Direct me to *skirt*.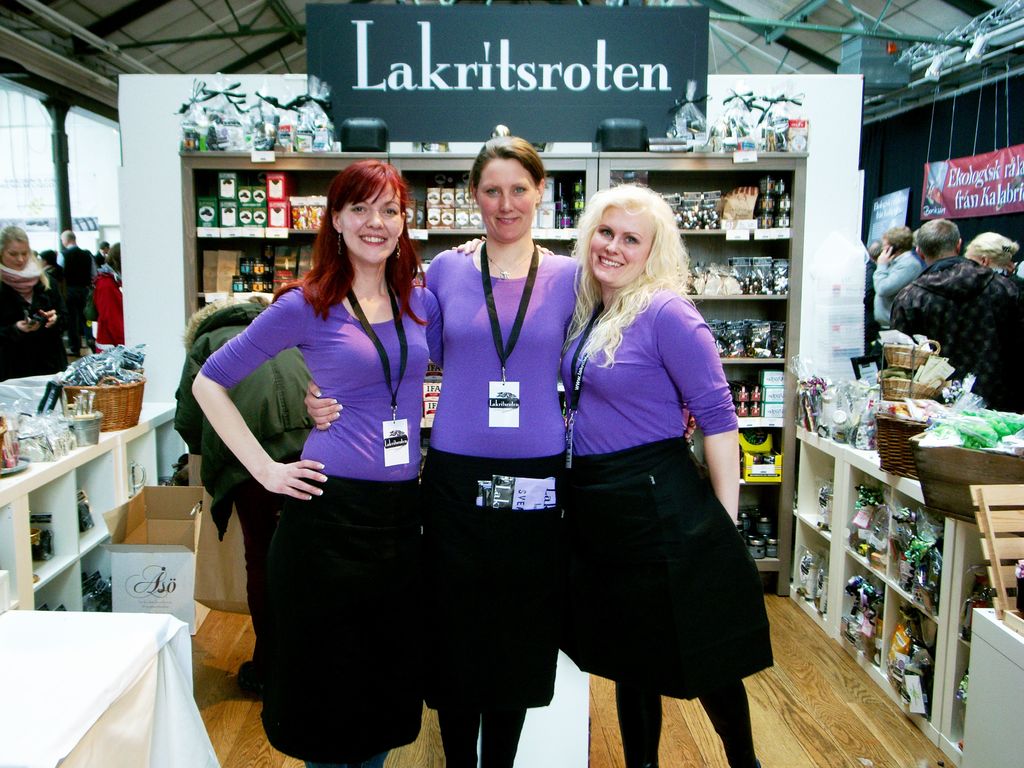
Direction: box(262, 474, 422, 765).
